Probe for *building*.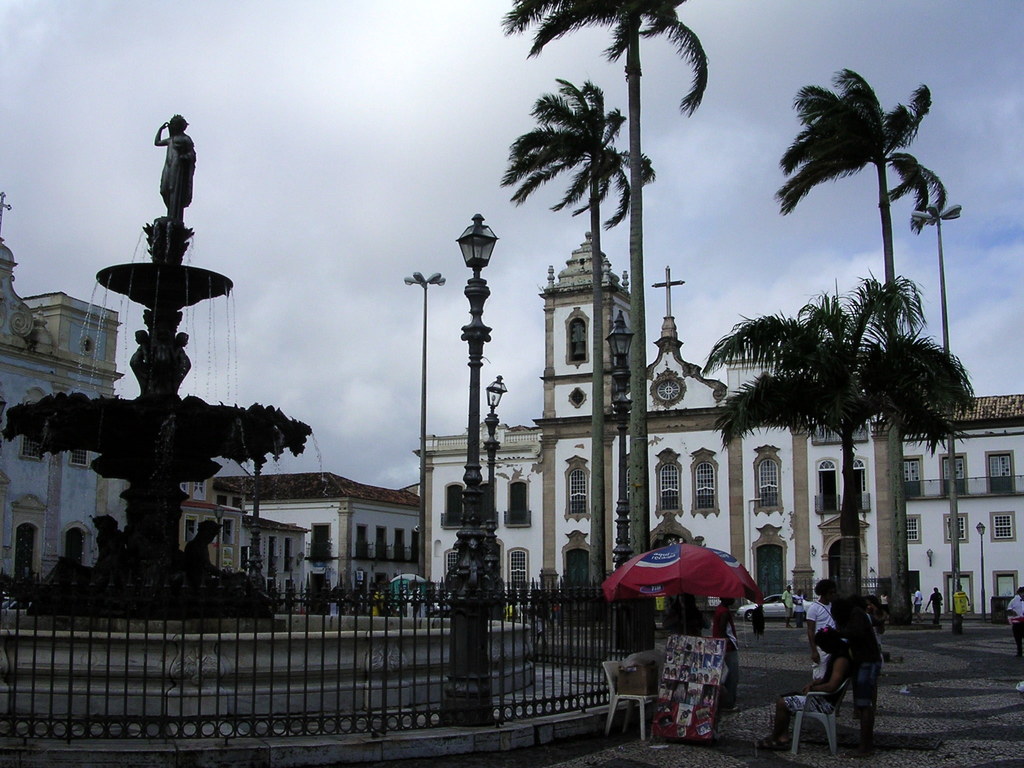
Probe result: region(413, 229, 1023, 626).
